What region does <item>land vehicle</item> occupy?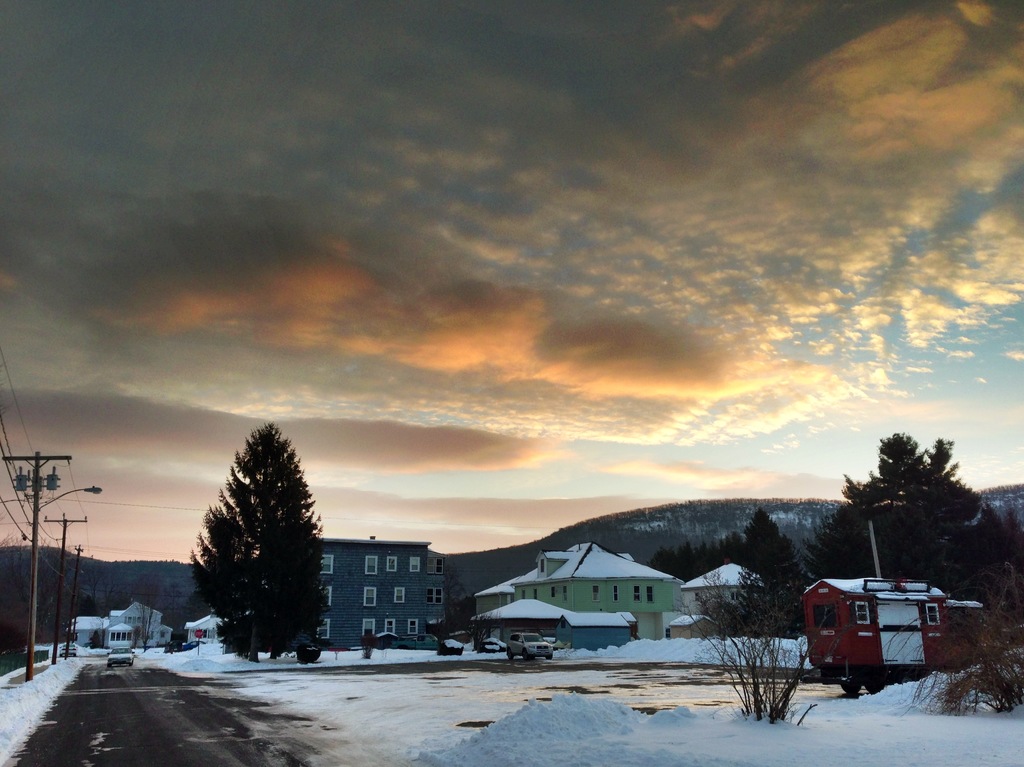
l=57, t=642, r=78, b=659.
